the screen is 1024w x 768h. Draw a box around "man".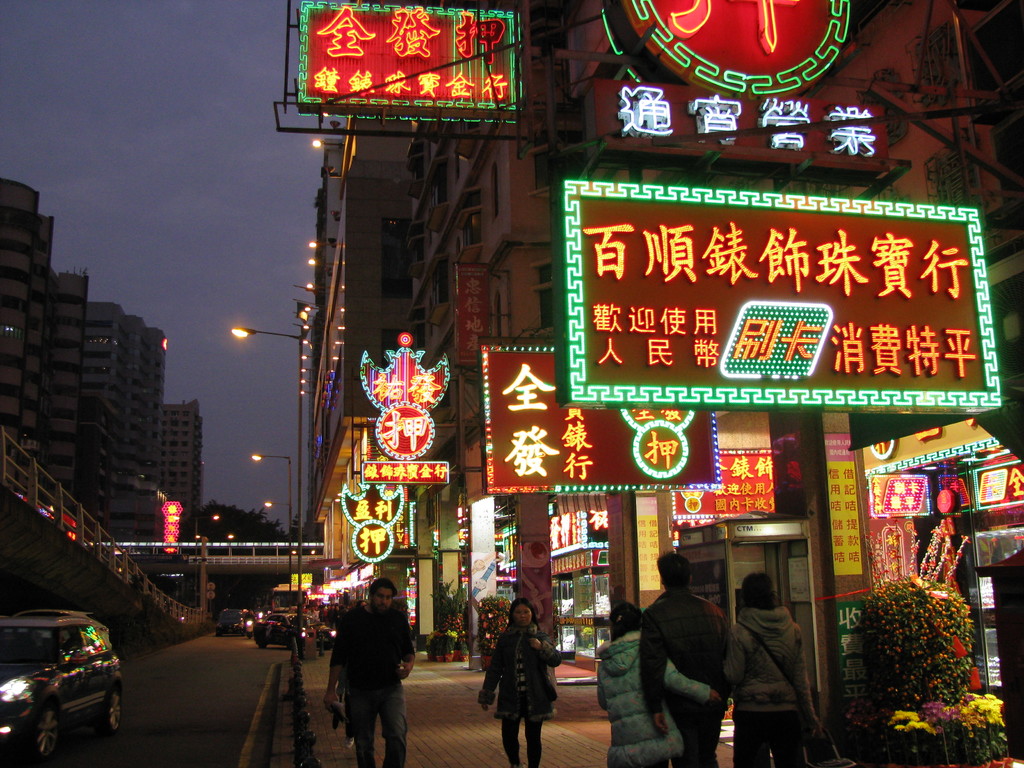
box(637, 550, 733, 767).
